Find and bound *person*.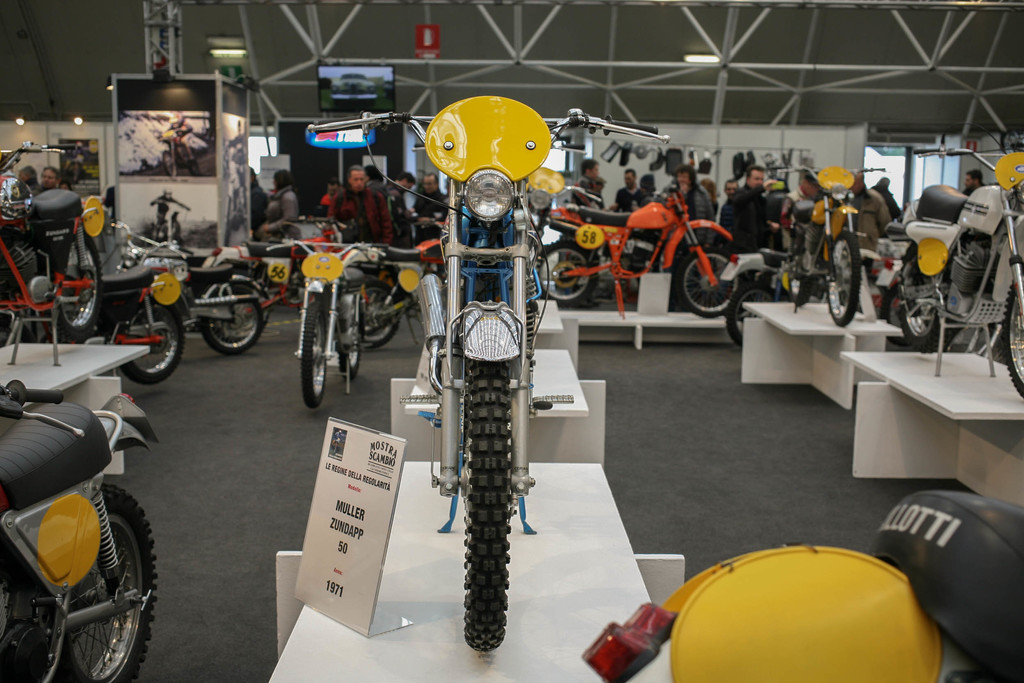
Bound: (318,162,384,245).
